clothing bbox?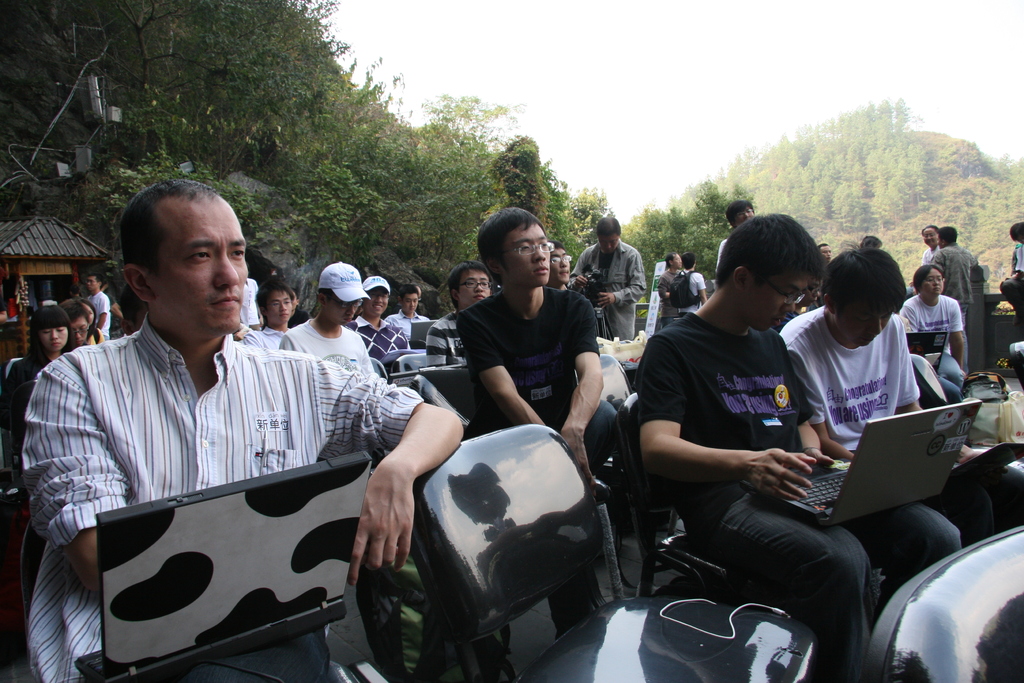
(27, 318, 420, 682)
